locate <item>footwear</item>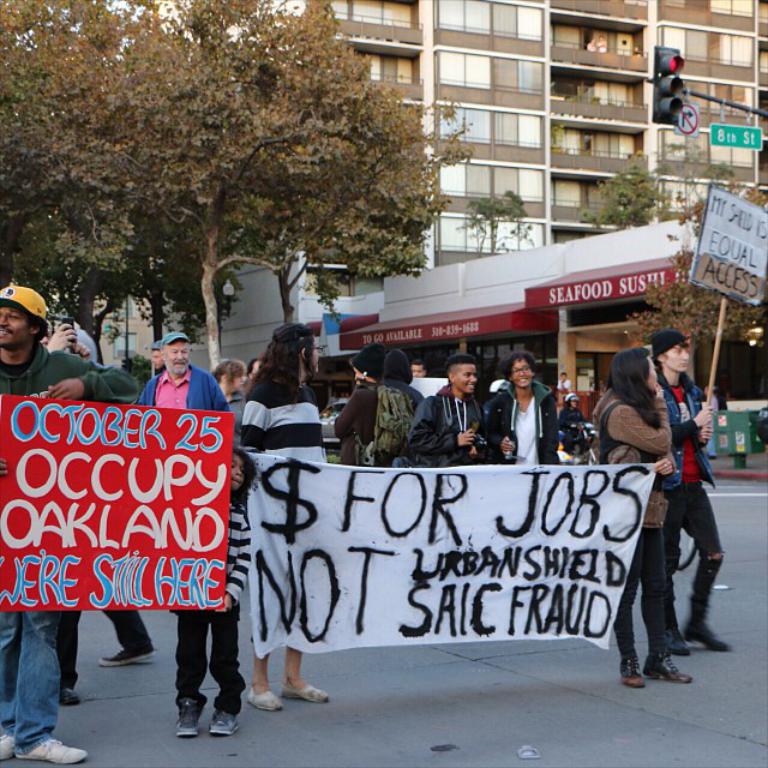
select_region(688, 622, 730, 650)
